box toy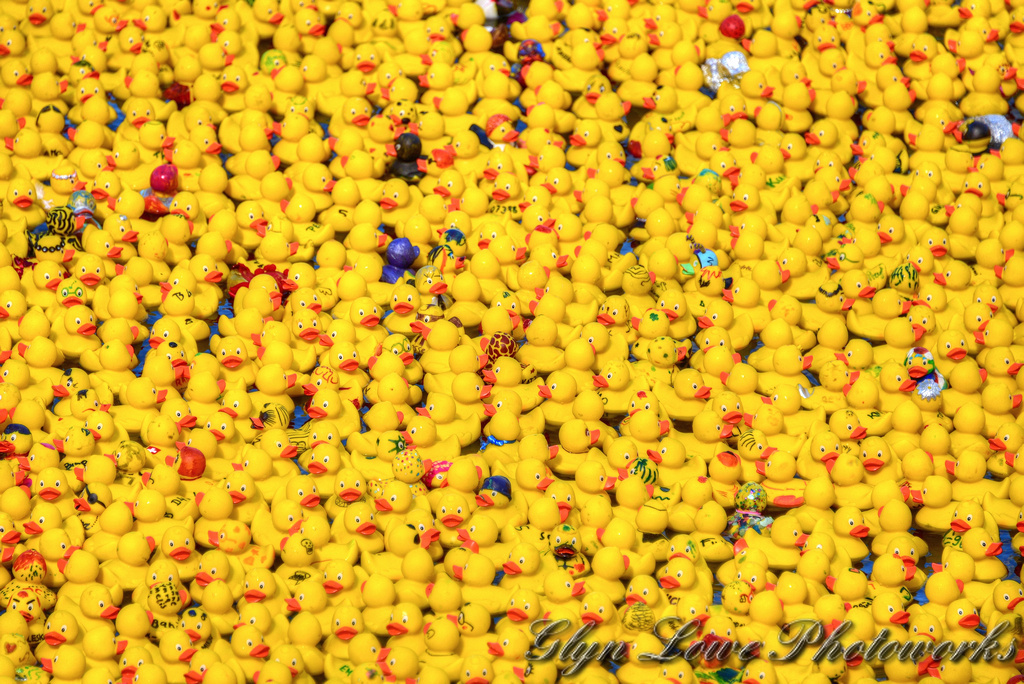
270:116:304:161
